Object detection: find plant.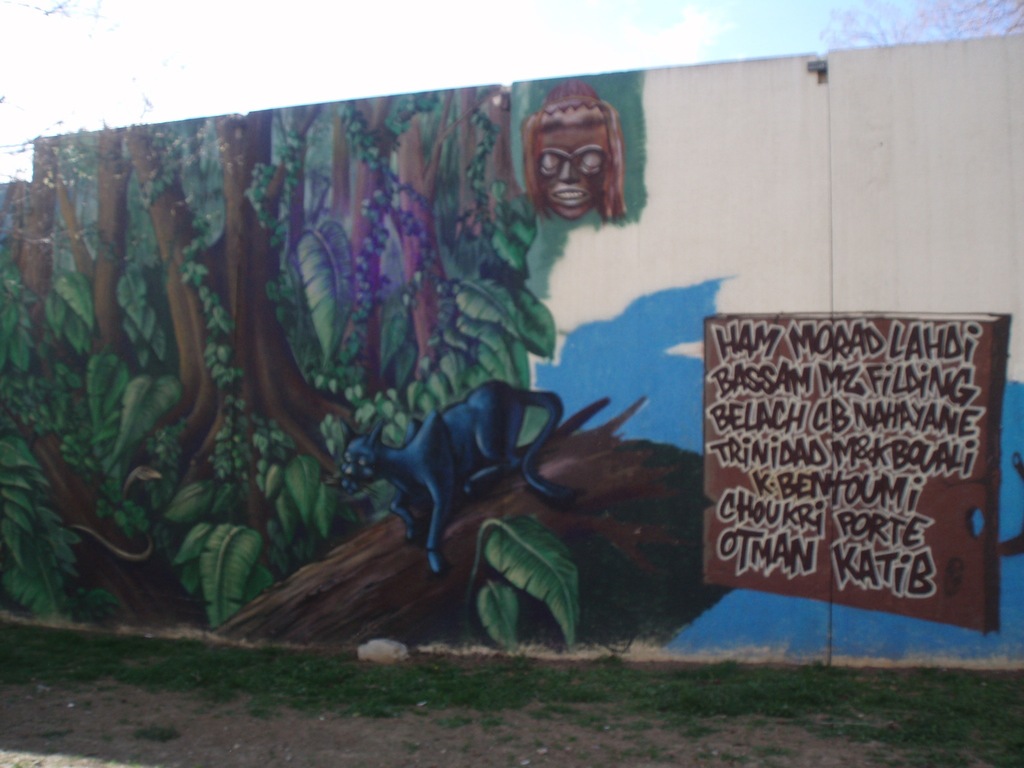
bbox=(456, 492, 600, 653).
